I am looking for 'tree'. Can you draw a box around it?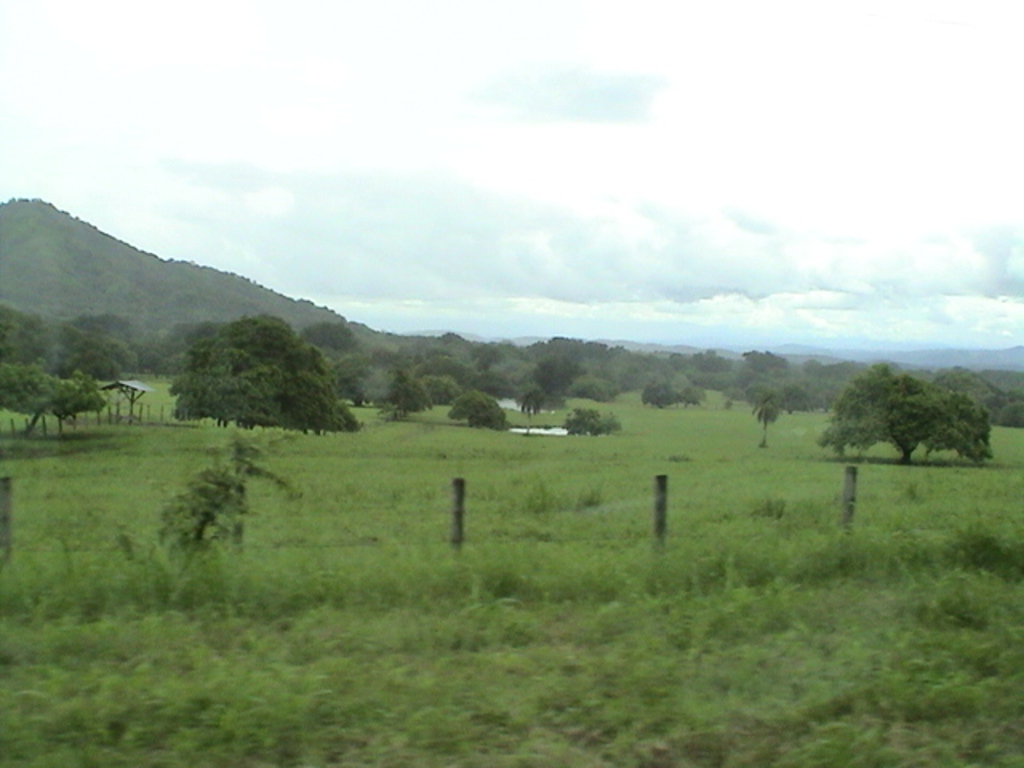
Sure, the bounding box is left=181, top=315, right=227, bottom=370.
